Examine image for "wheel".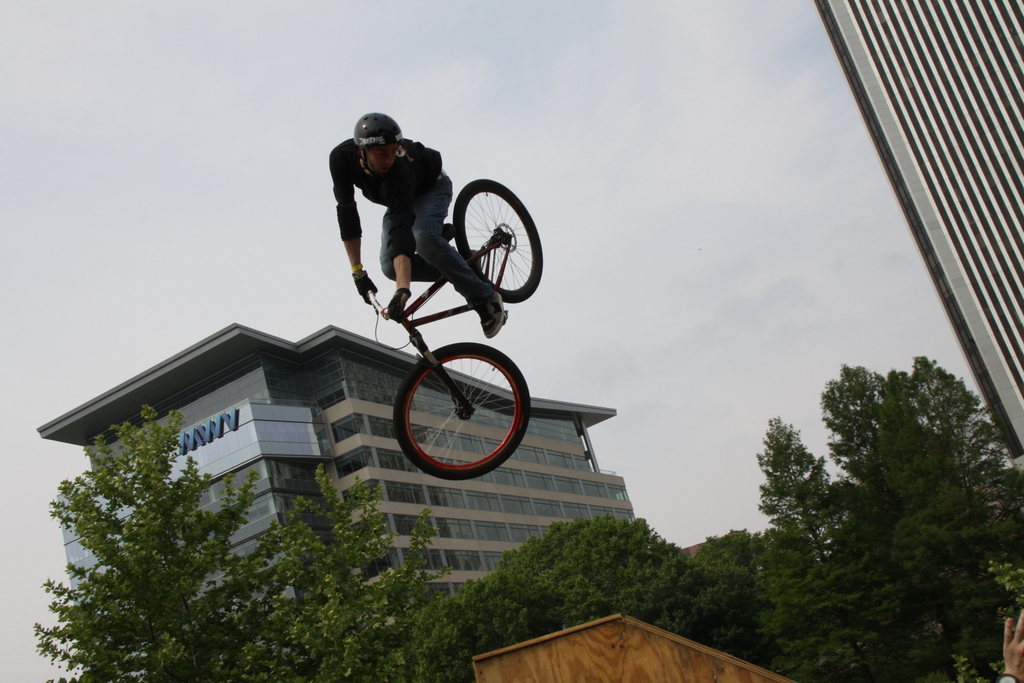
Examination result: {"x1": 435, "y1": 179, "x2": 535, "y2": 312}.
